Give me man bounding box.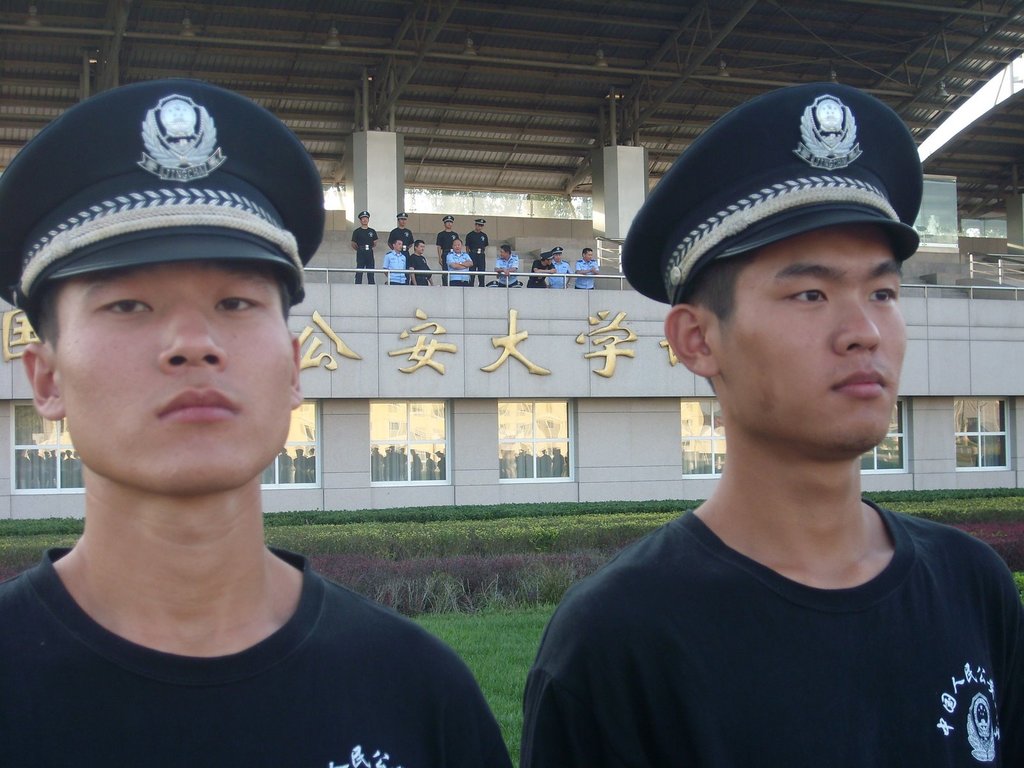
(573,246,600,289).
